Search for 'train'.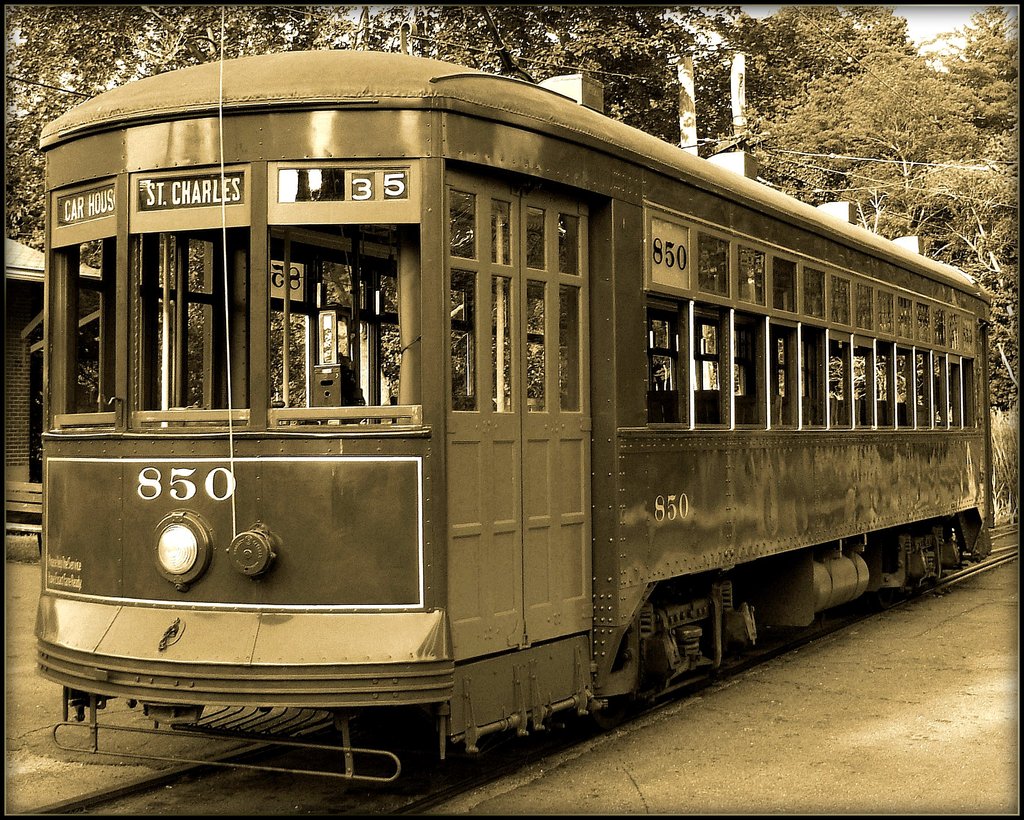
Found at left=40, top=46, right=993, bottom=779.
